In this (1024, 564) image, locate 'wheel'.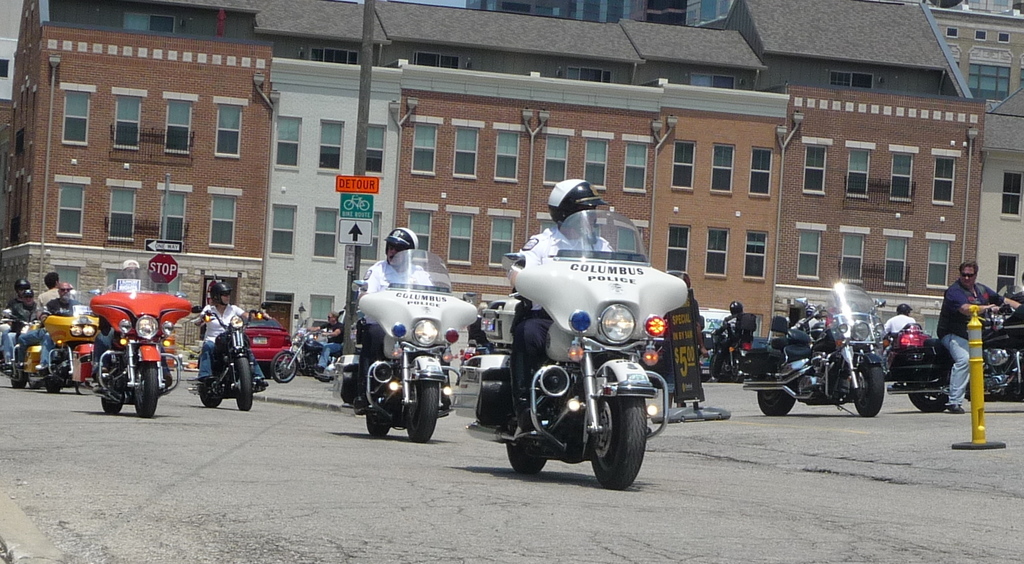
Bounding box: 232:355:254:409.
